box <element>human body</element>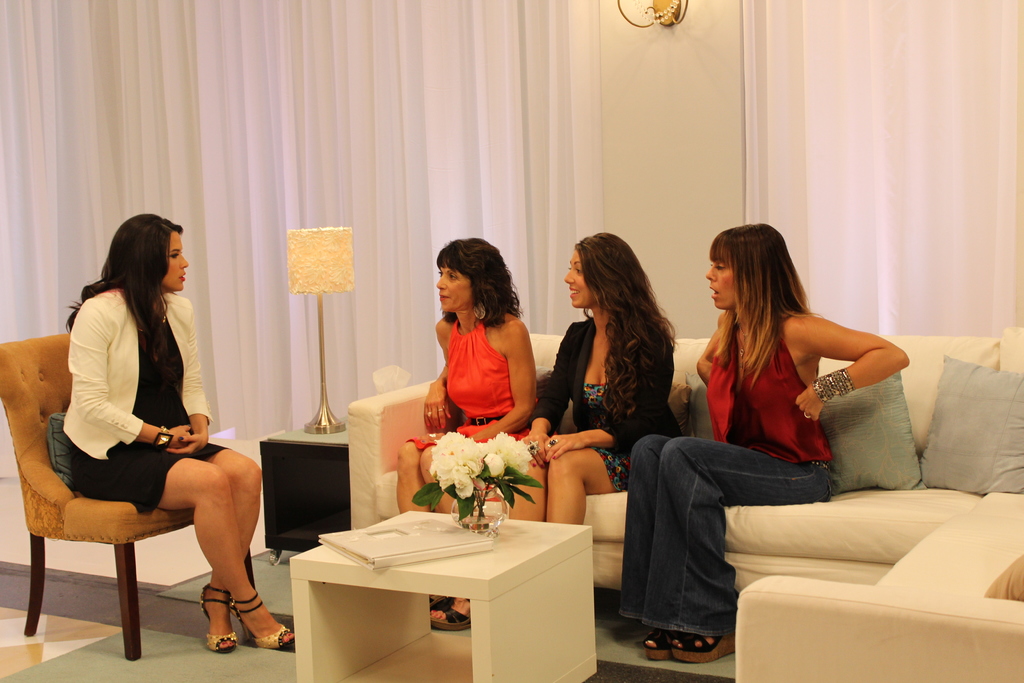
region(503, 227, 684, 525)
